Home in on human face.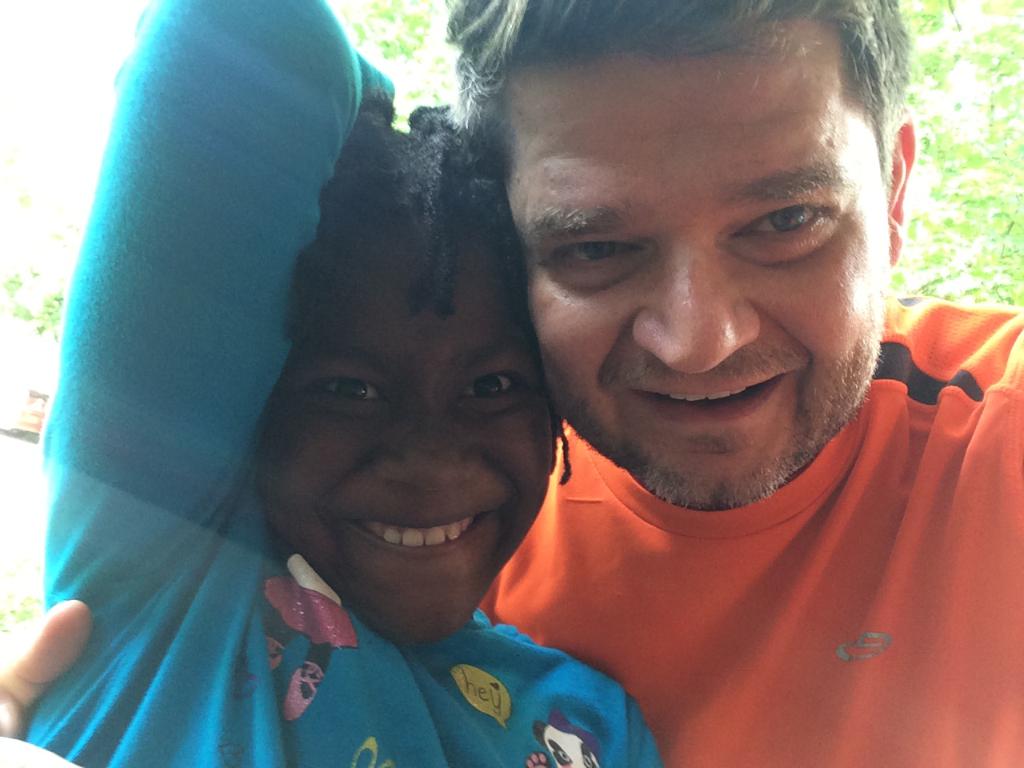
Homed in at <region>258, 233, 558, 643</region>.
